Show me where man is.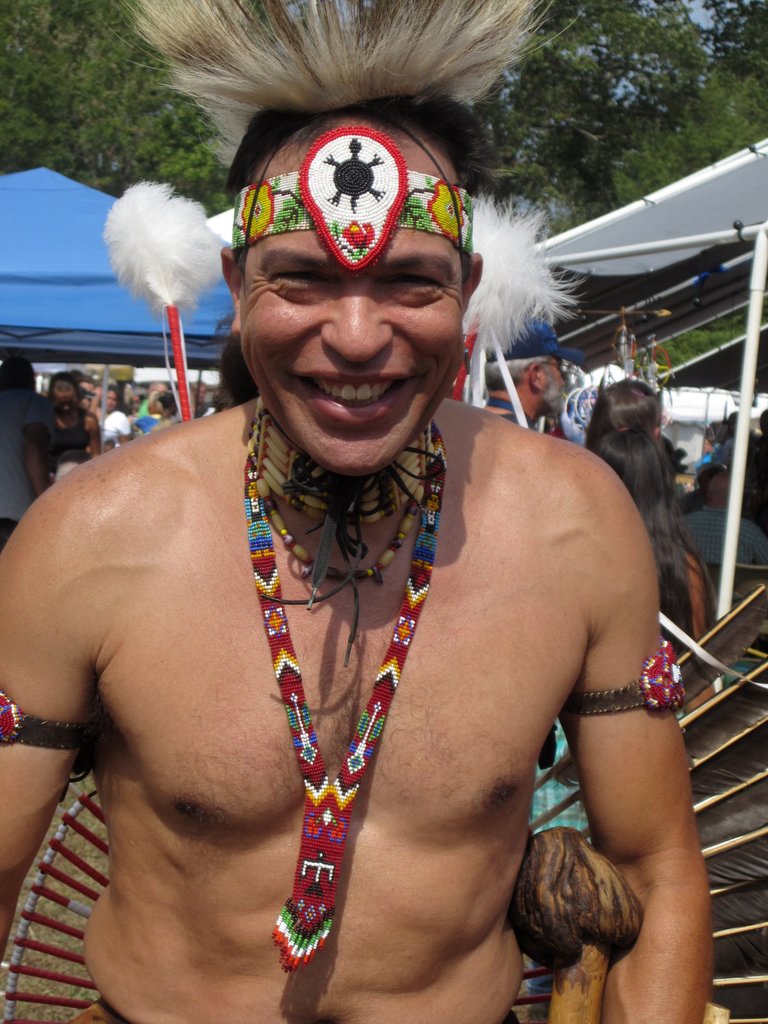
man is at bbox(39, 67, 685, 1009).
